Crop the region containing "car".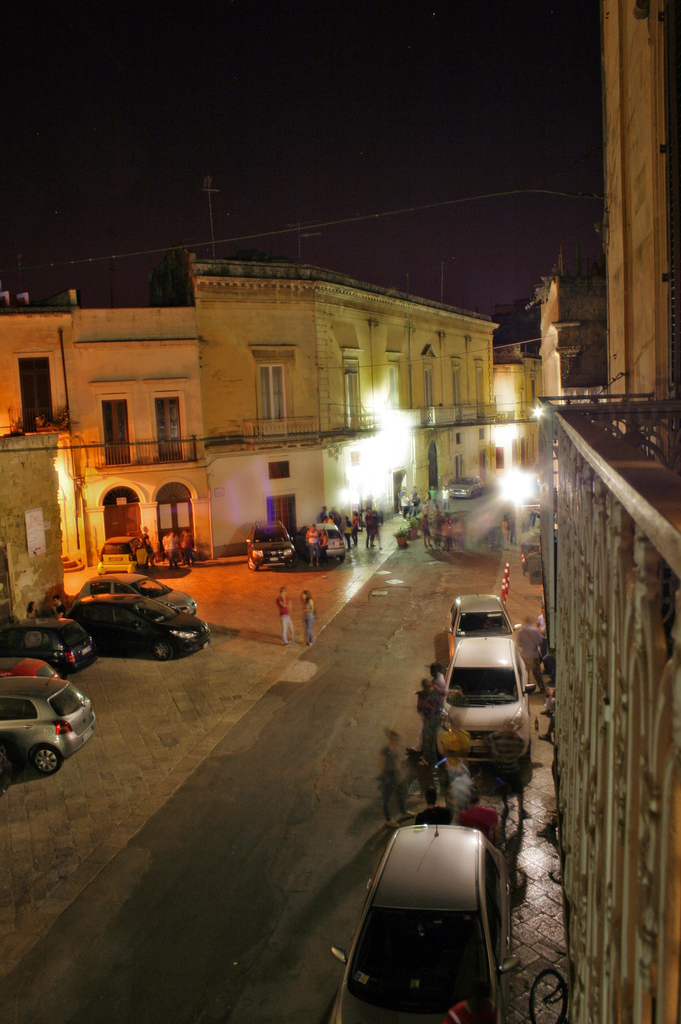
Crop region: (left=0, top=653, right=52, bottom=678).
